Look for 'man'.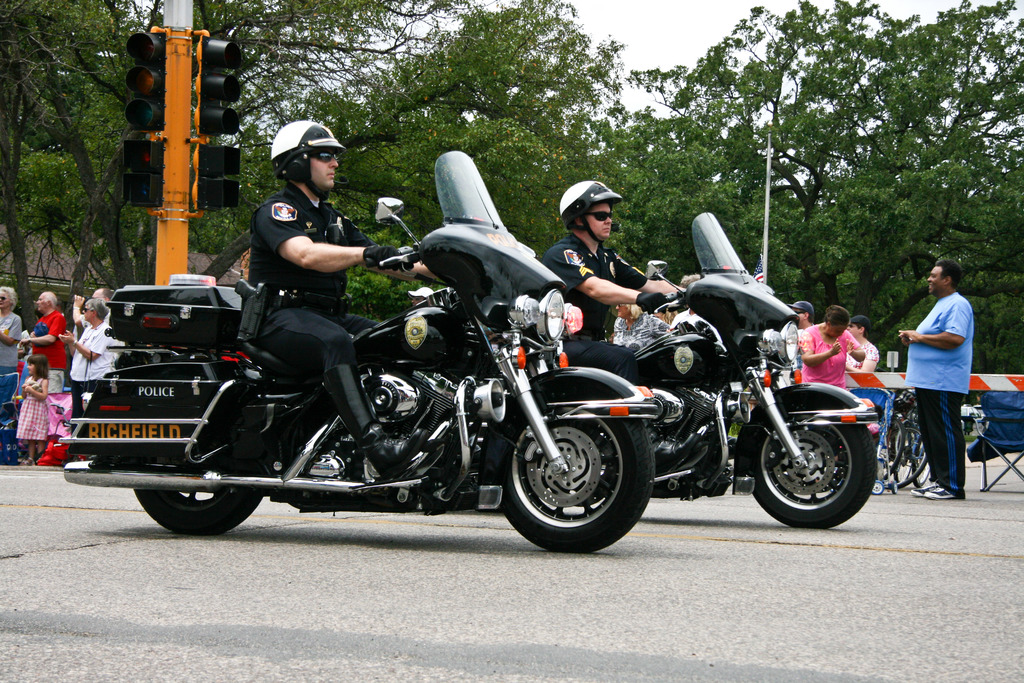
Found: select_region(788, 299, 815, 348).
